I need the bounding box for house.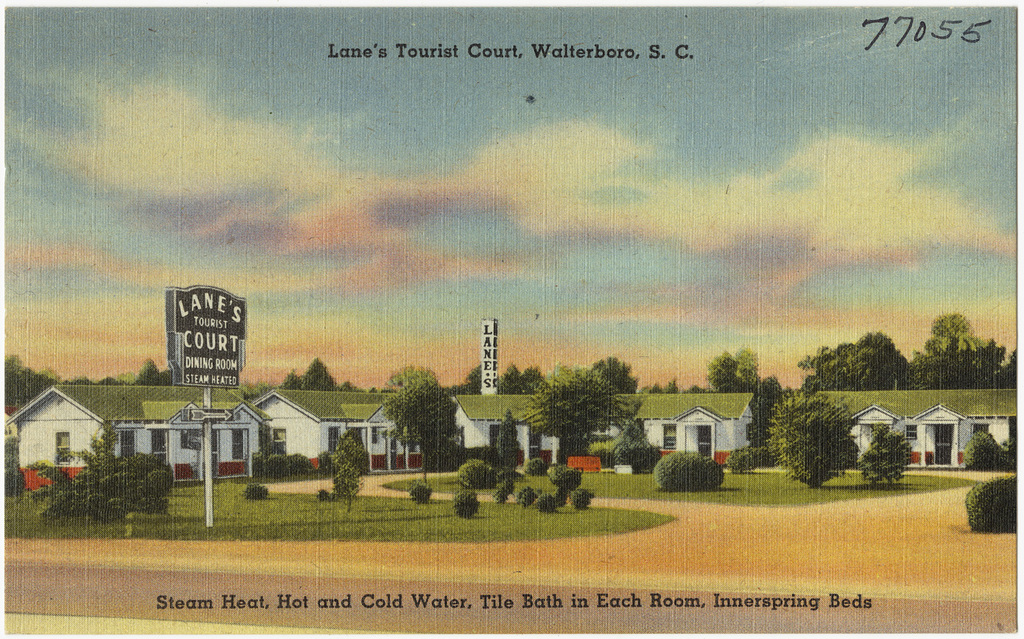
Here it is: region(0, 373, 267, 492).
